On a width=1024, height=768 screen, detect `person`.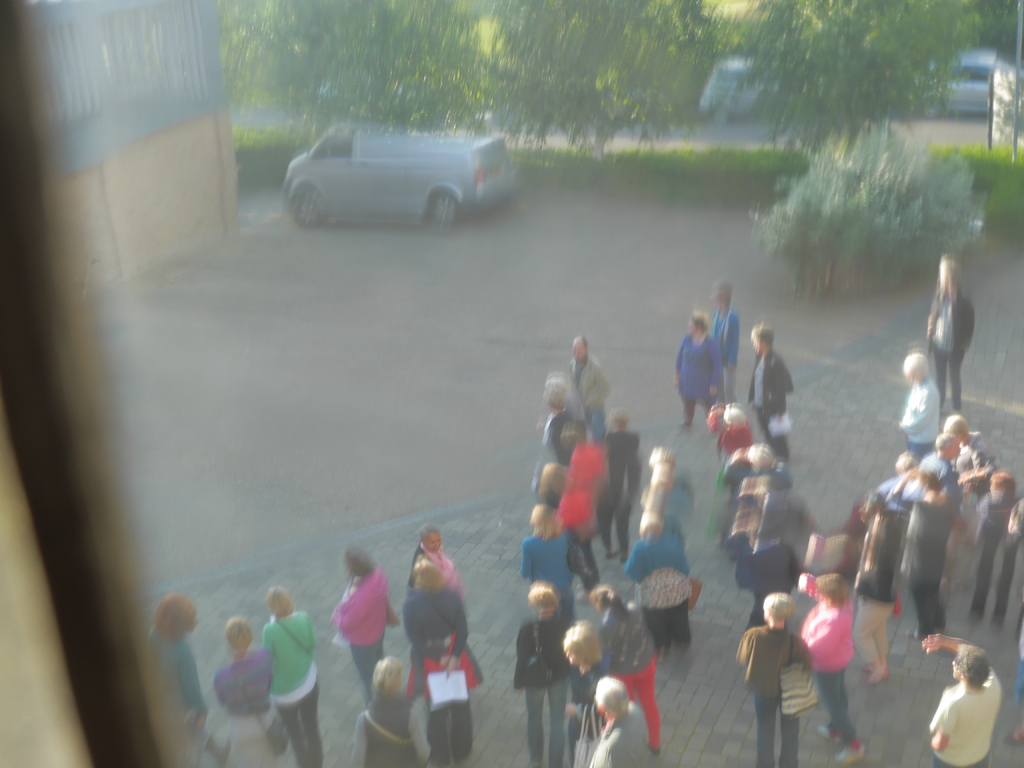
locate(591, 407, 640, 566).
